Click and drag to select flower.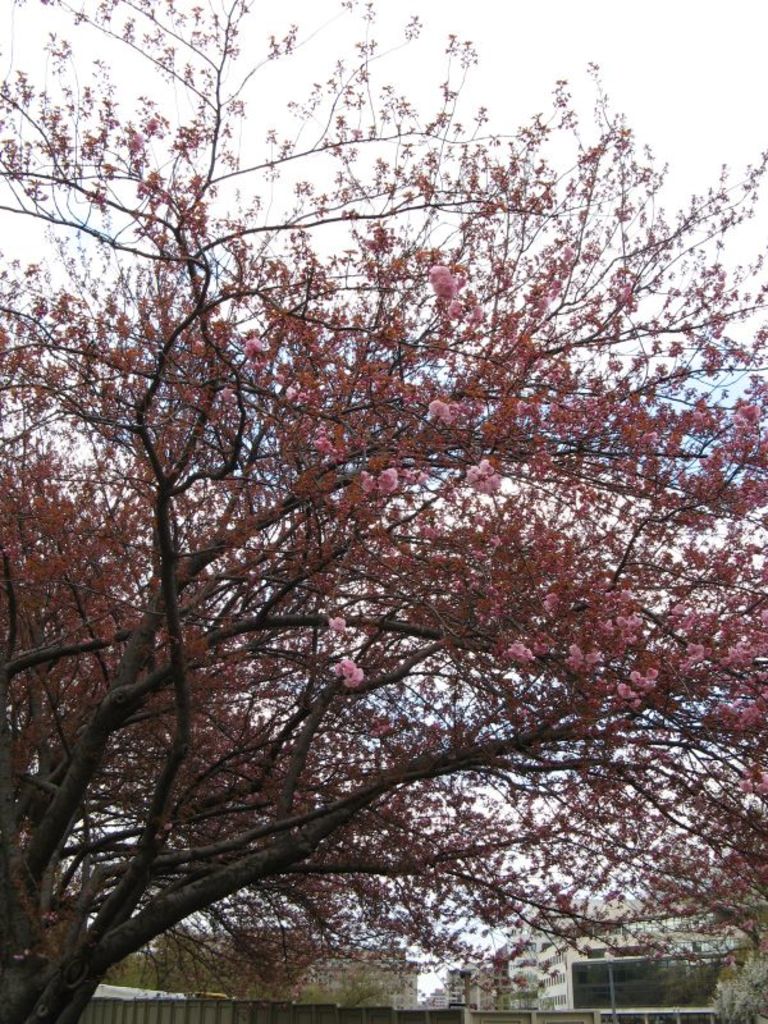
Selection: (x1=330, y1=612, x2=349, y2=636).
